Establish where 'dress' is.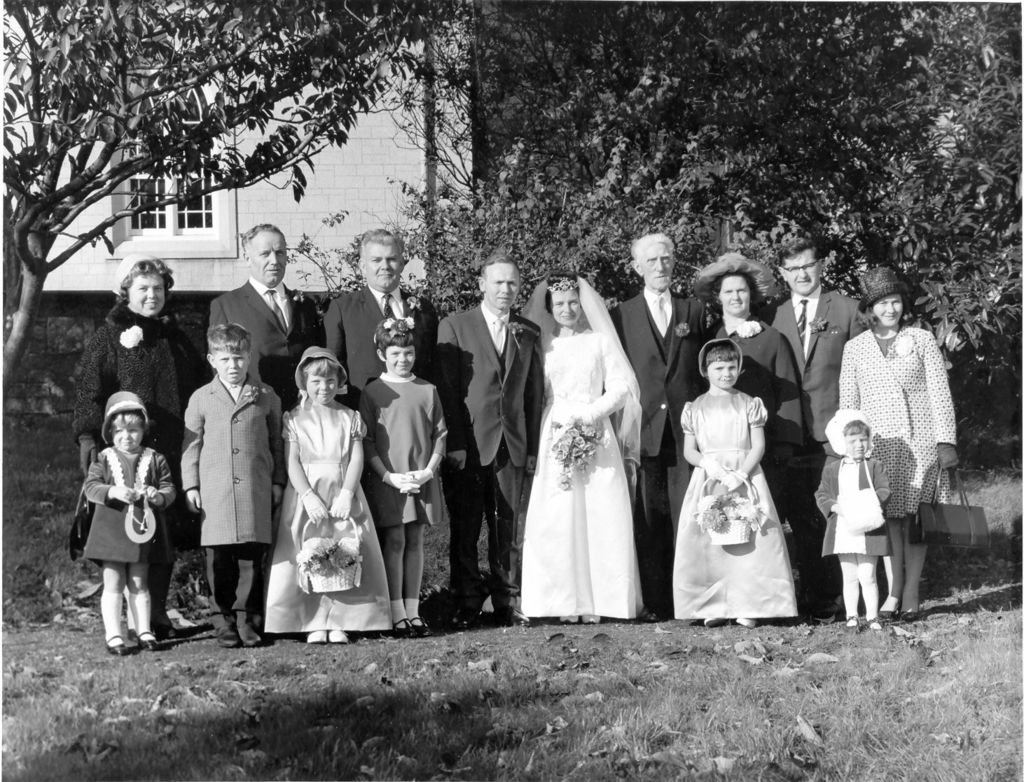
Established at select_region(836, 321, 956, 516).
